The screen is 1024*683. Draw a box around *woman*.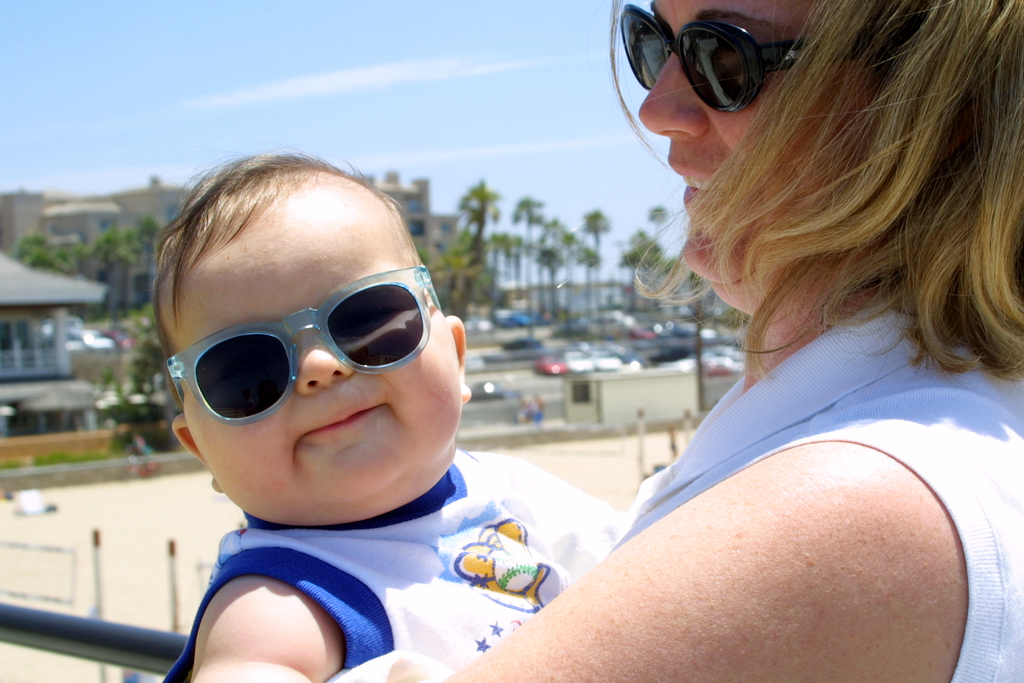
<region>420, 0, 1023, 682</region>.
